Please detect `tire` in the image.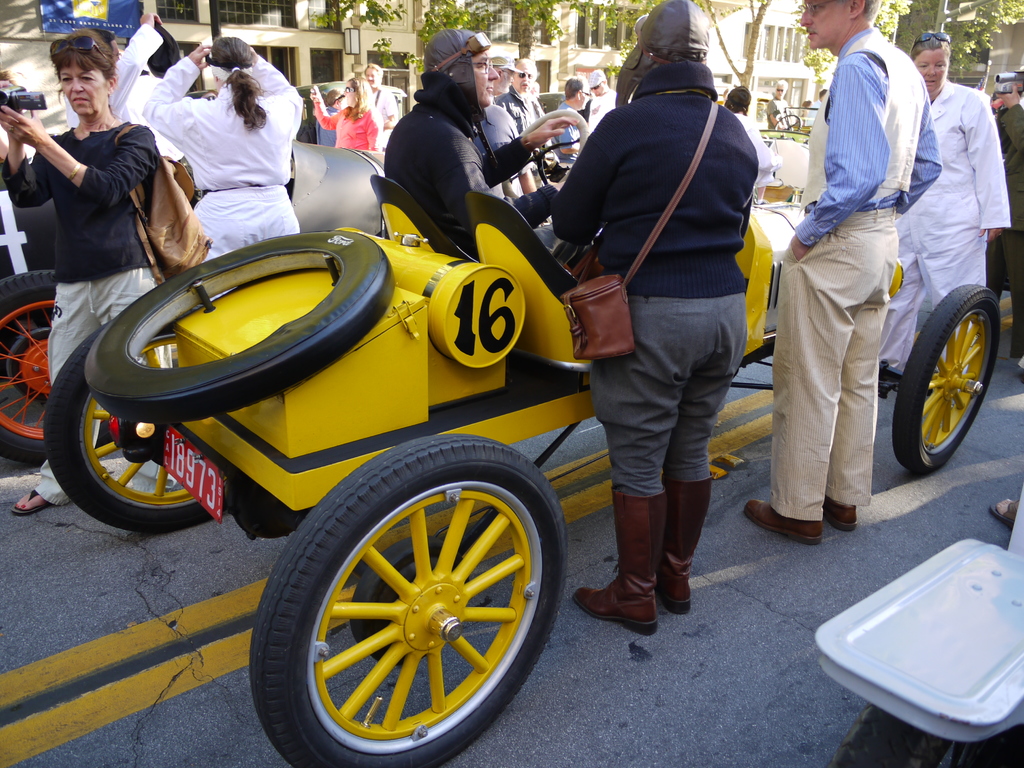
(left=38, top=324, right=227, bottom=535).
